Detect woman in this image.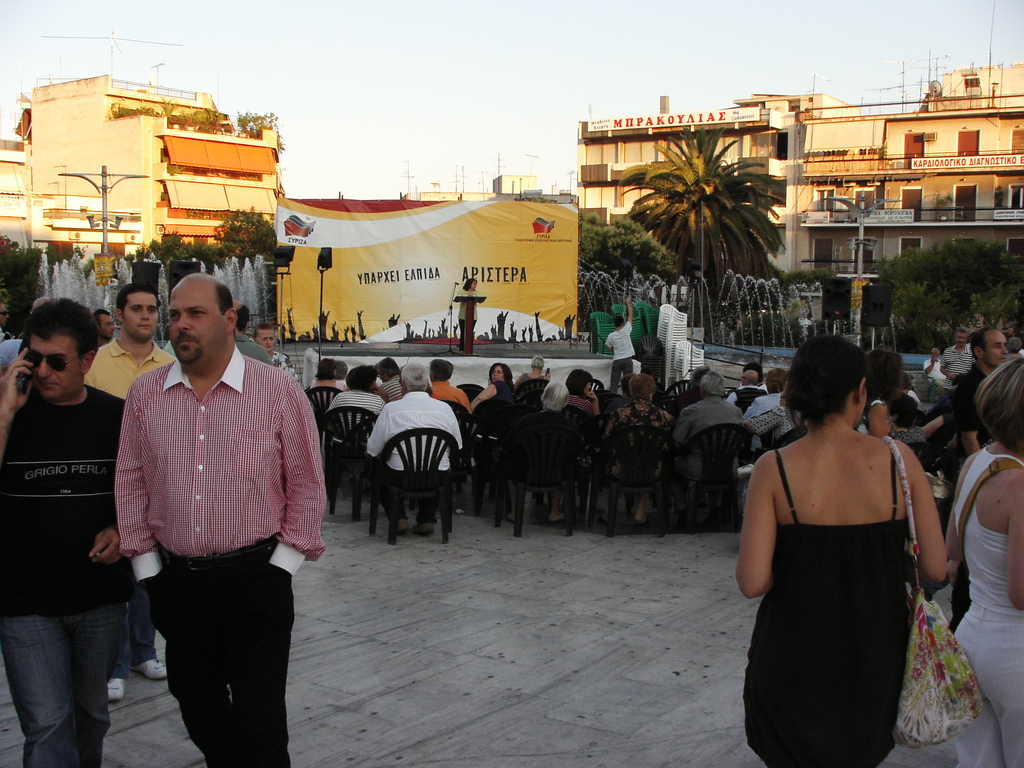
Detection: 324,372,392,445.
